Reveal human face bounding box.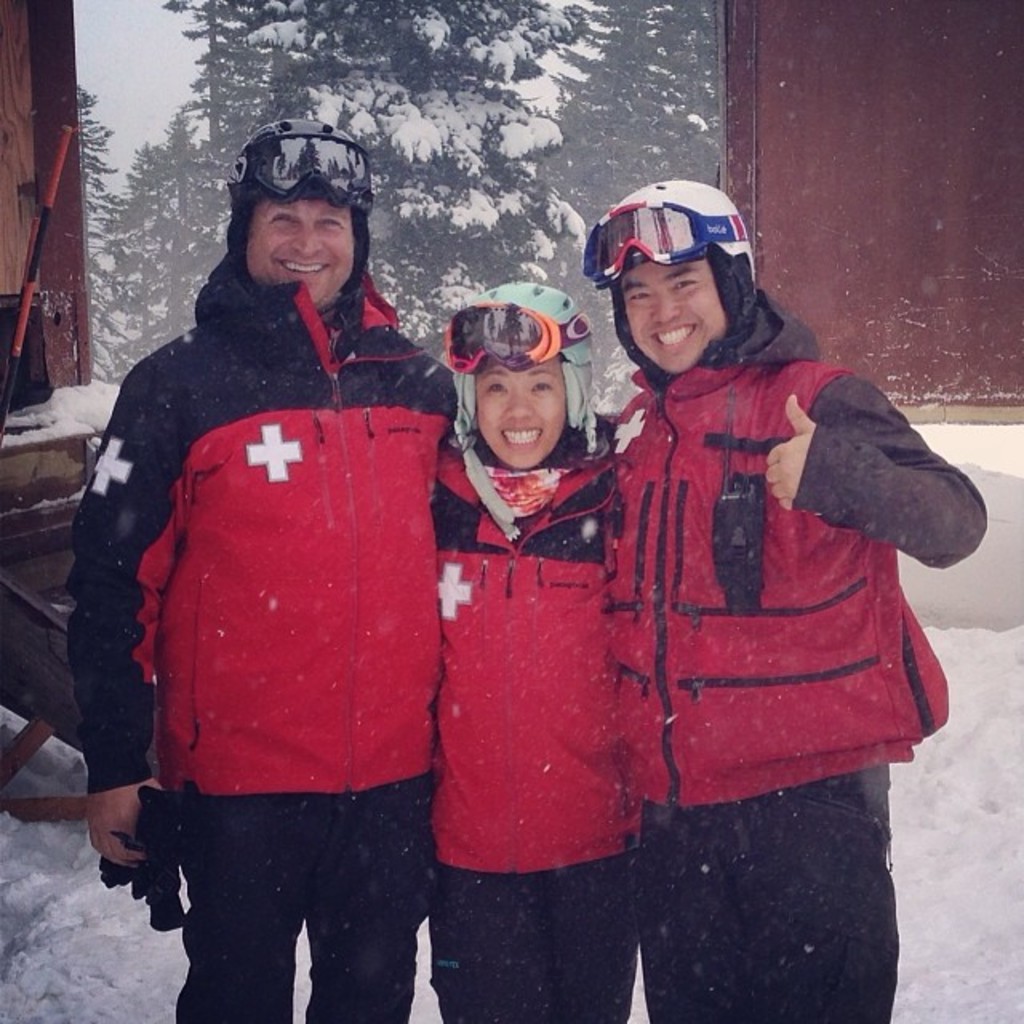
Revealed: [left=624, top=262, right=726, bottom=371].
